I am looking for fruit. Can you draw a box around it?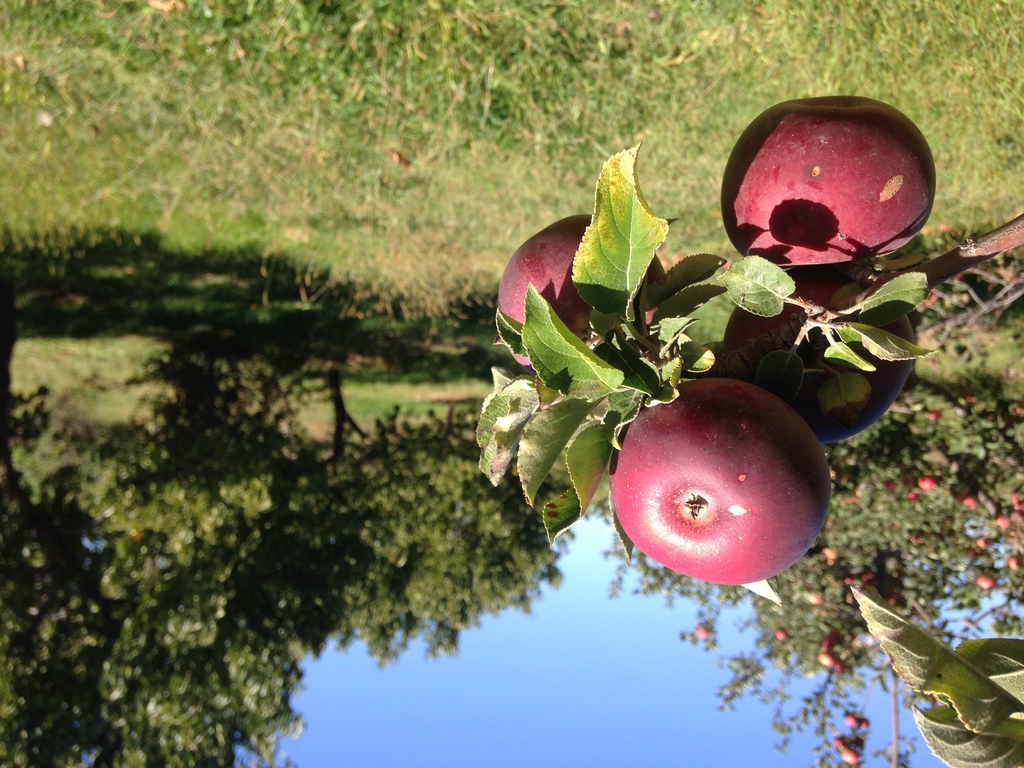
Sure, the bounding box is x1=499, y1=212, x2=672, y2=375.
